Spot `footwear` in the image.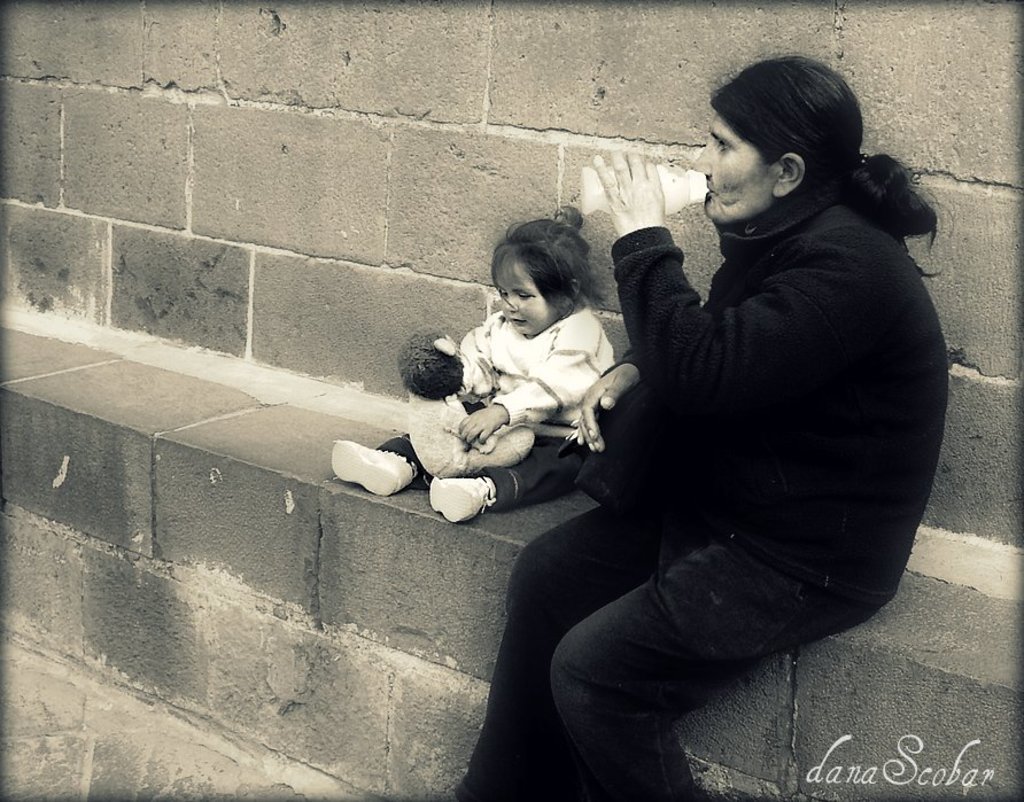
`footwear` found at left=435, top=478, right=497, bottom=521.
